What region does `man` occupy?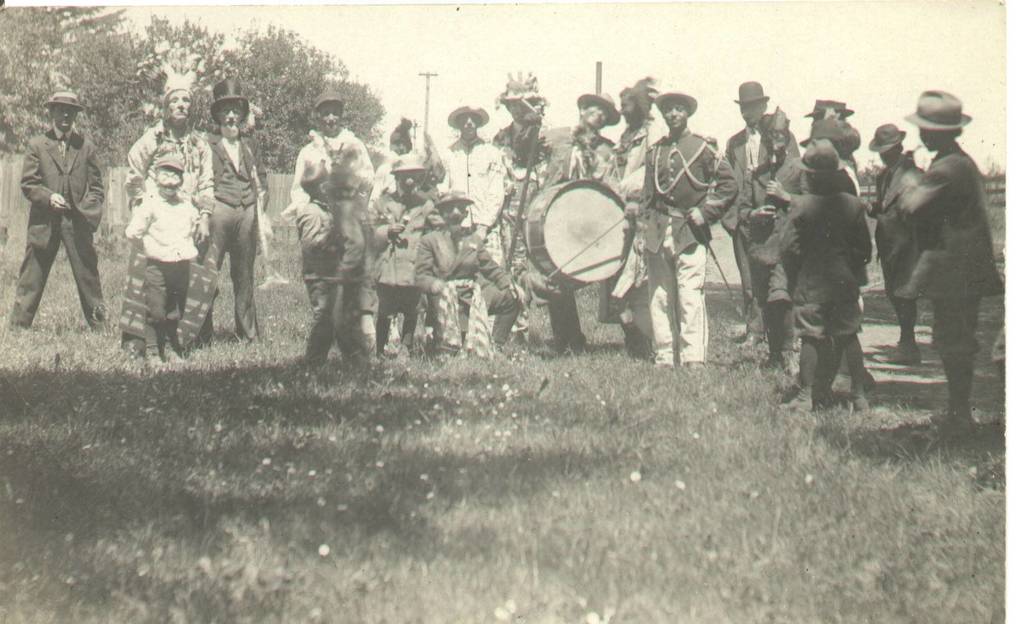
710 81 801 354.
